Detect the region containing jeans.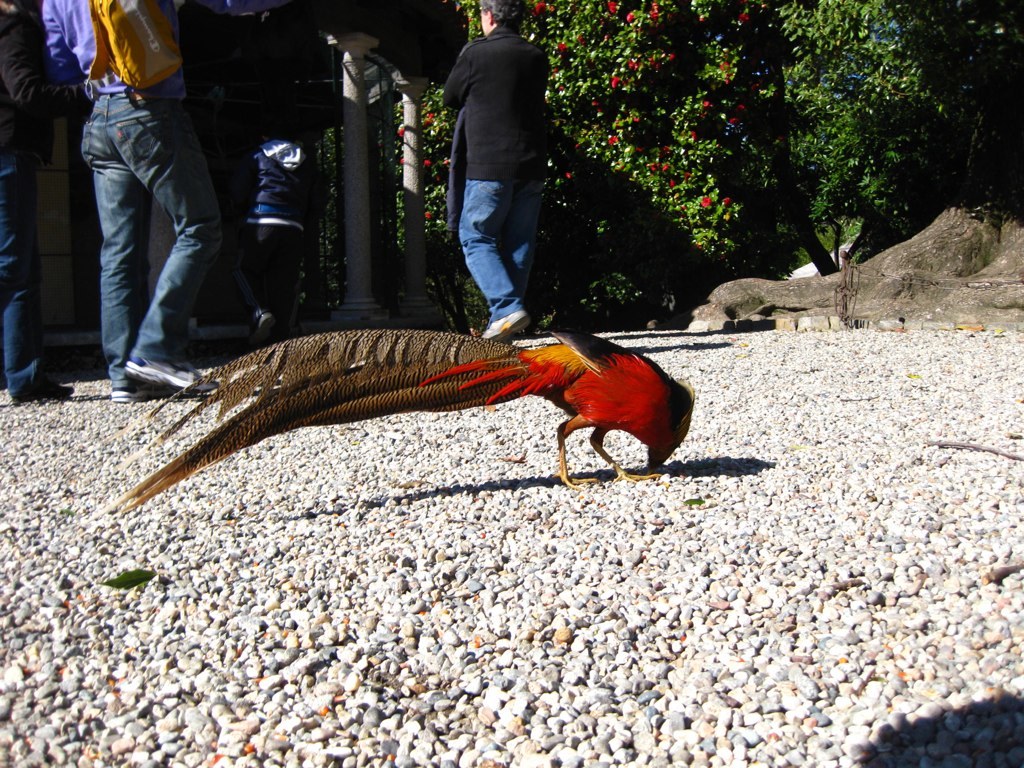
[0, 130, 43, 399].
